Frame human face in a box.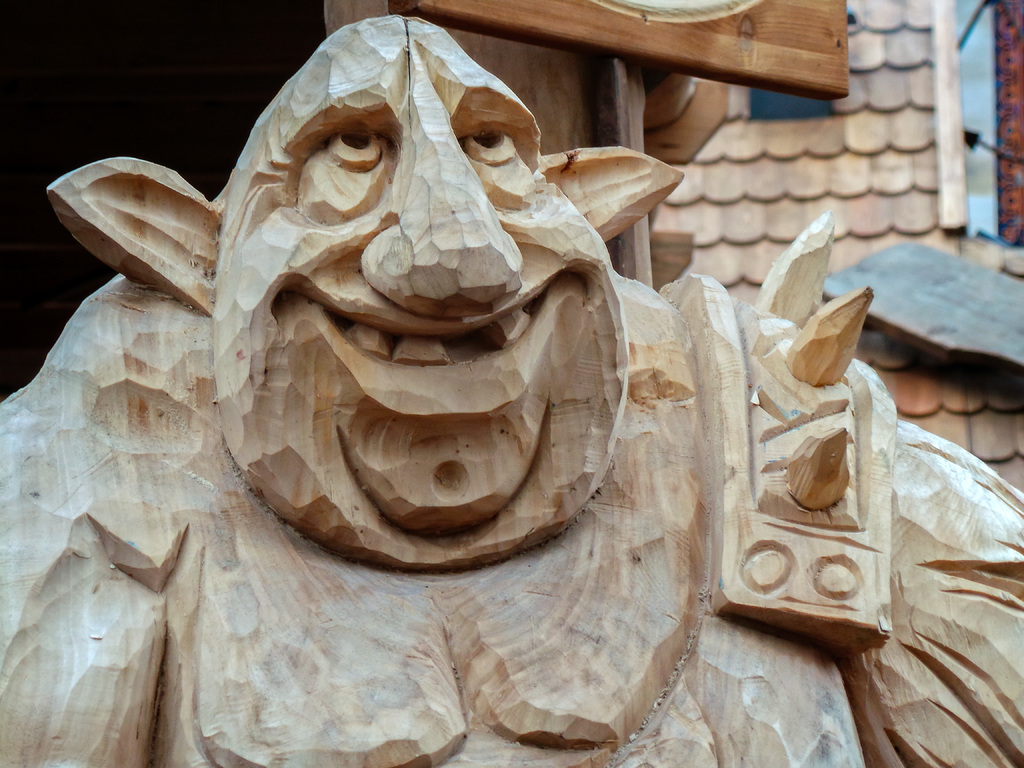
left=217, top=60, right=634, bottom=569.
